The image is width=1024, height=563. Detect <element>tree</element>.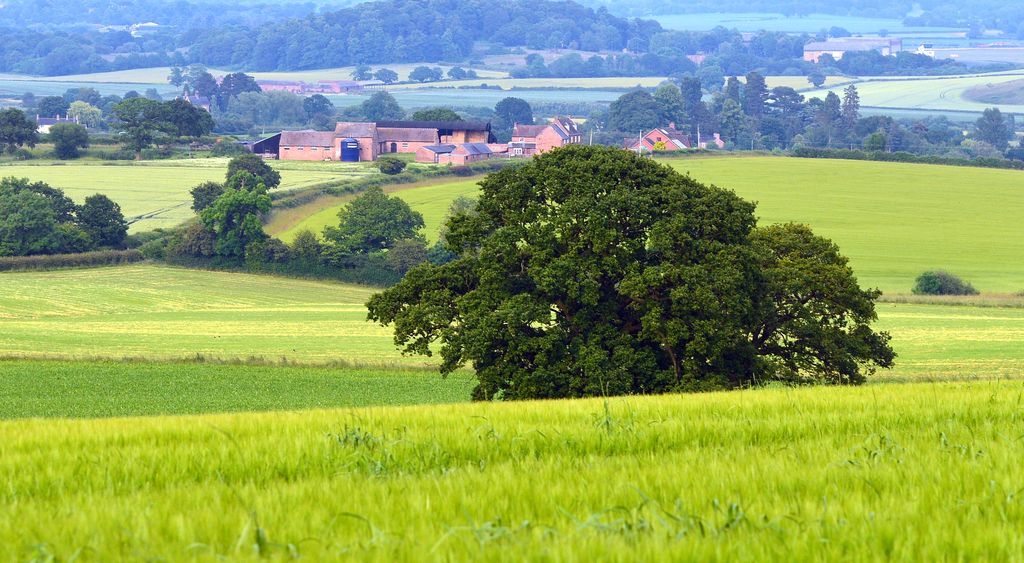
Detection: region(409, 101, 460, 125).
